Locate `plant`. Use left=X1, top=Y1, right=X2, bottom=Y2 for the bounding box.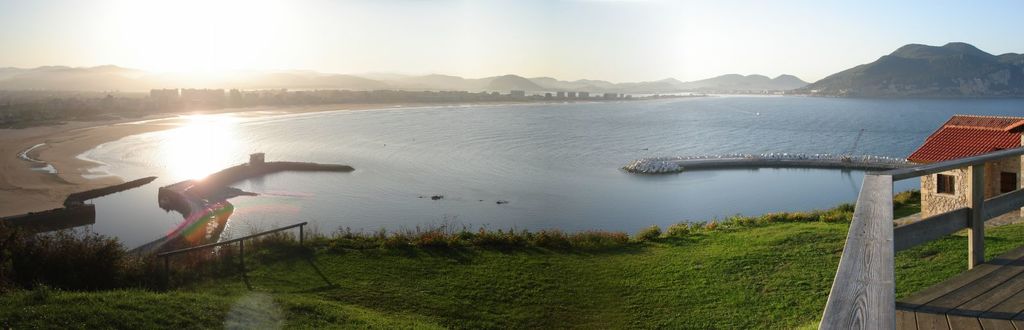
left=704, top=217, right=719, bottom=230.
